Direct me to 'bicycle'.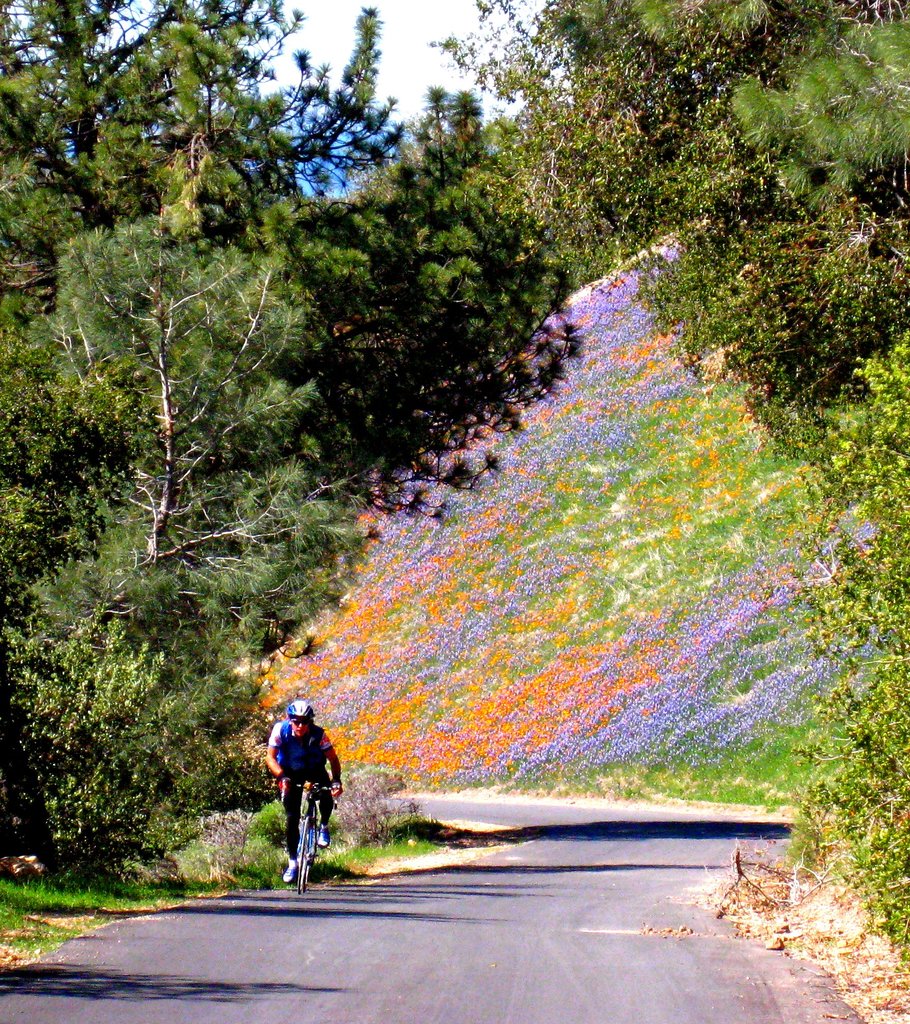
Direction: 263:765:335:891.
